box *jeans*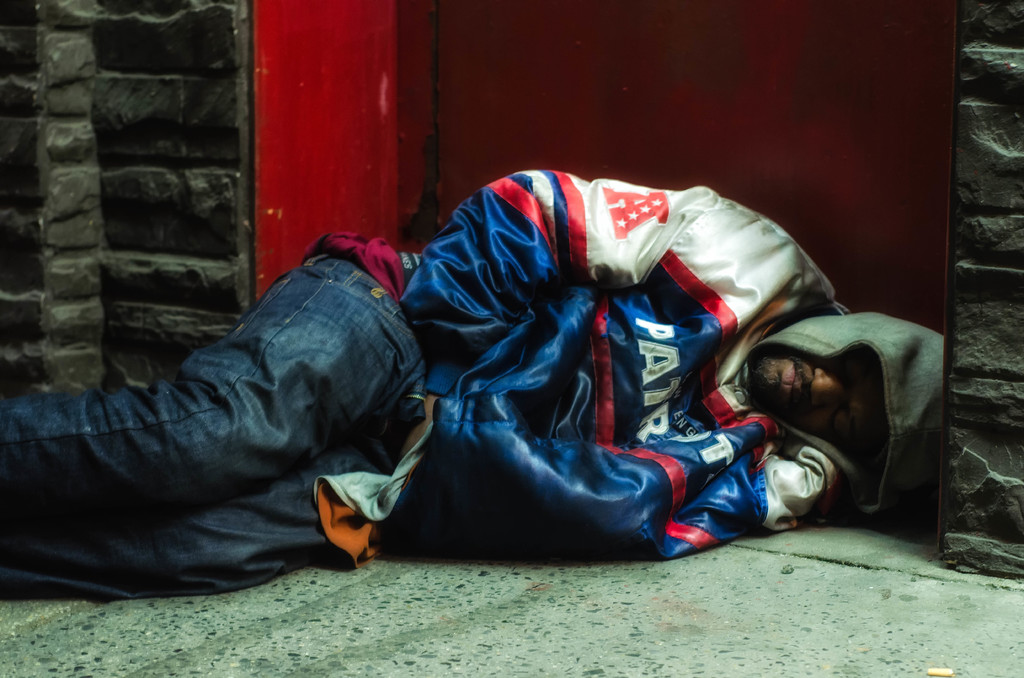
[0,252,429,596]
